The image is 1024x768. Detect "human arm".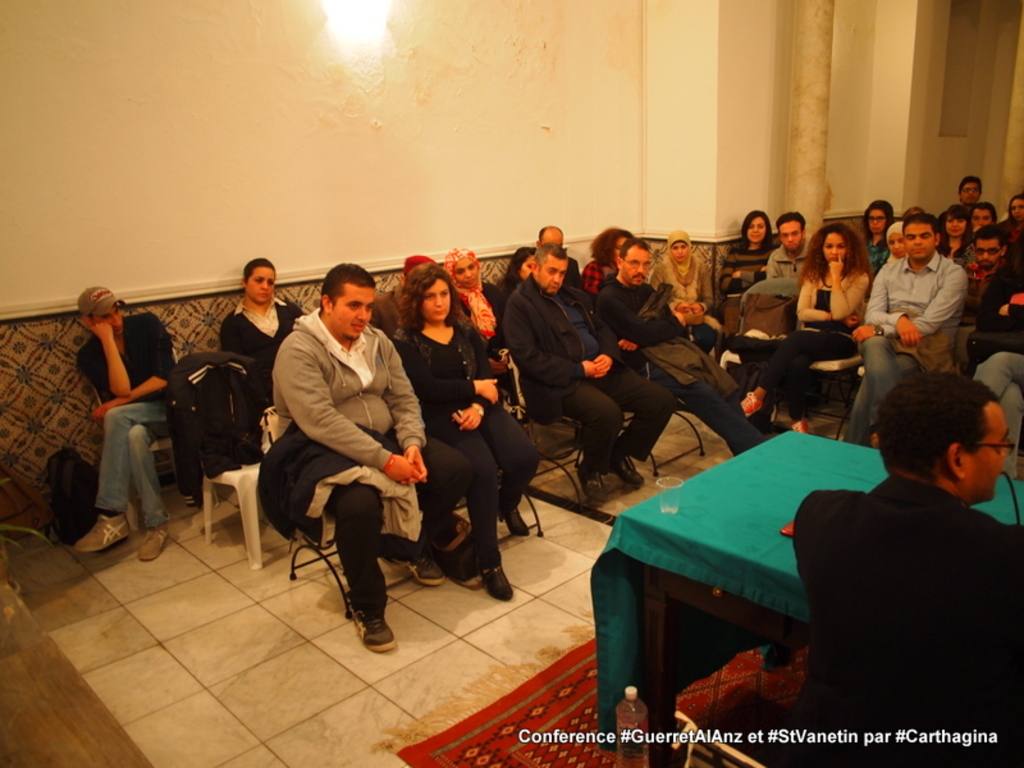
Detection: l=279, t=329, r=425, b=489.
